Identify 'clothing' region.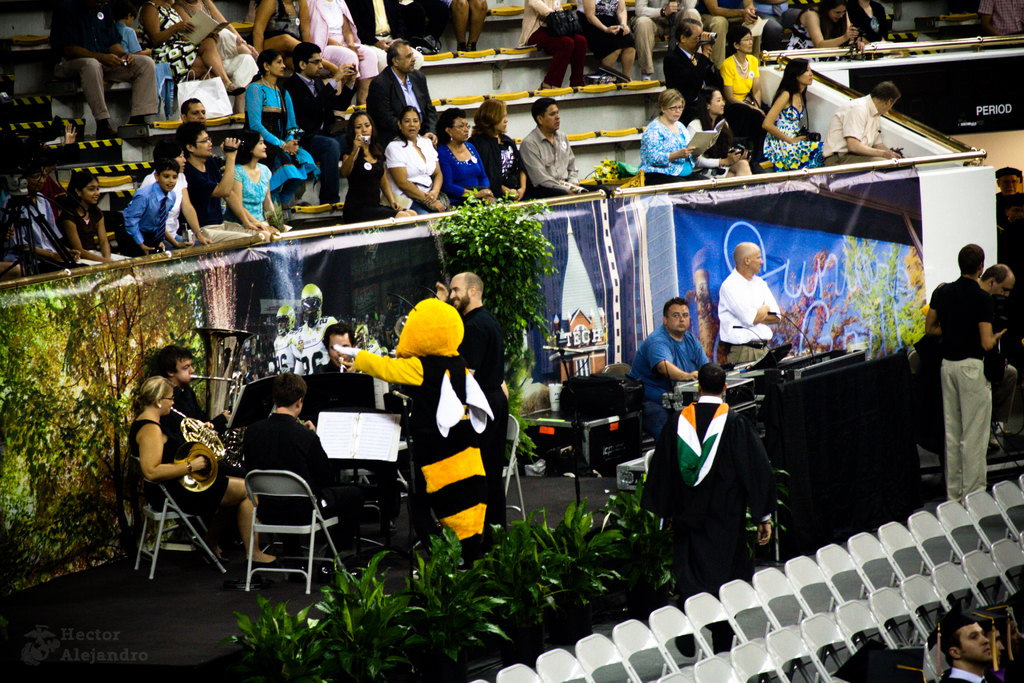
Region: <region>111, 185, 173, 262</region>.
